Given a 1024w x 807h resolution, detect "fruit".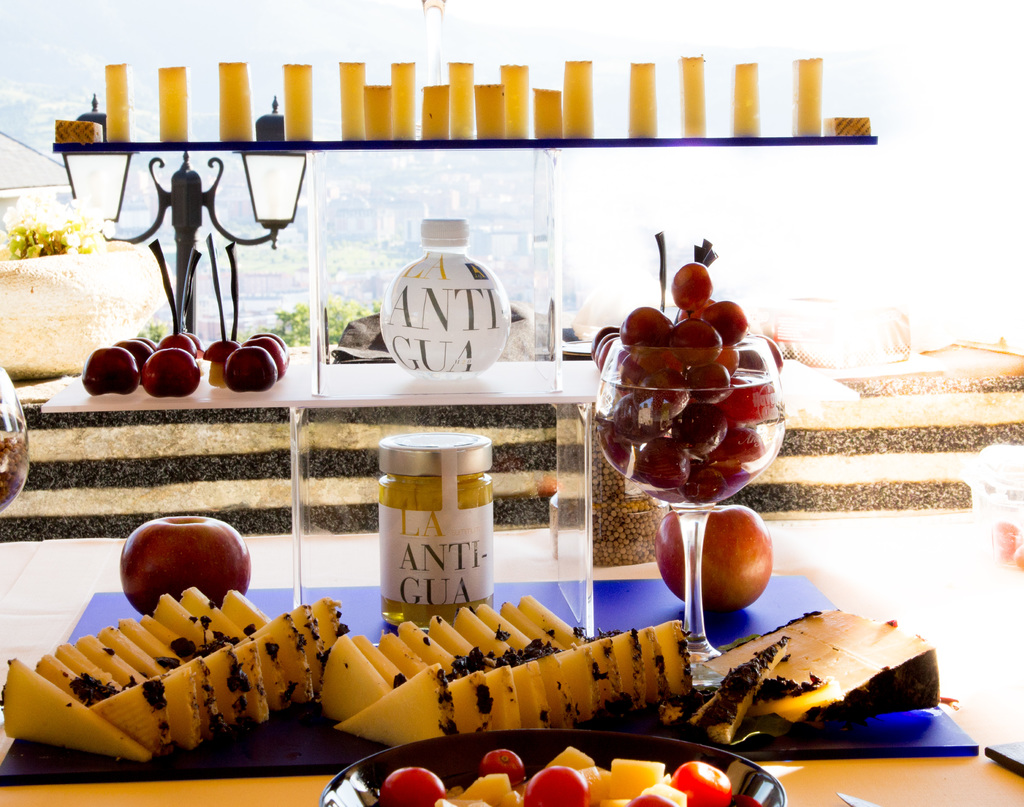
region(227, 346, 281, 392).
